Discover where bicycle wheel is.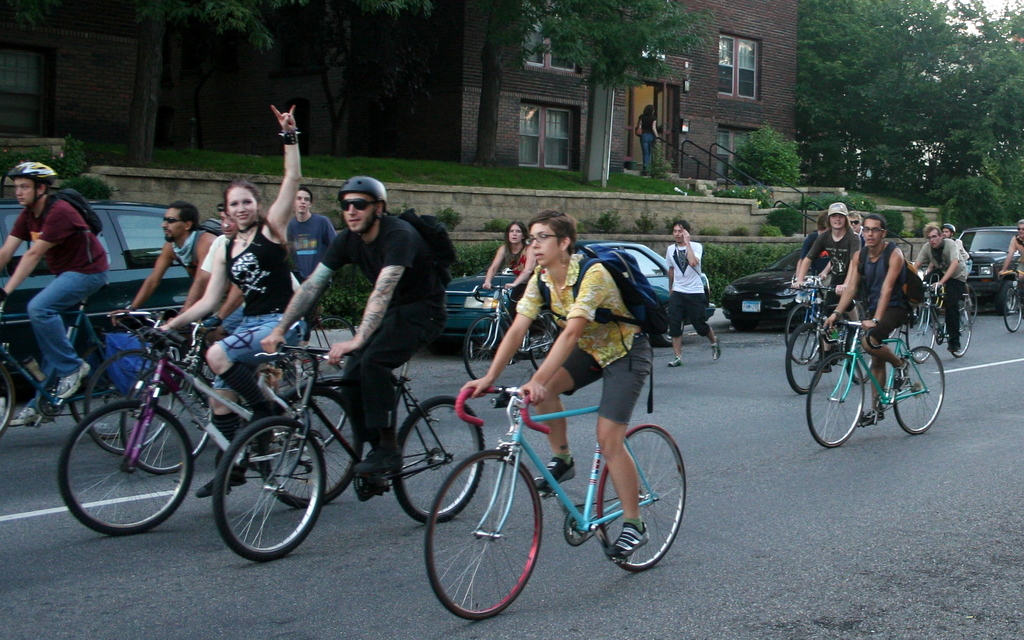
Discovered at l=53, t=398, r=179, b=539.
